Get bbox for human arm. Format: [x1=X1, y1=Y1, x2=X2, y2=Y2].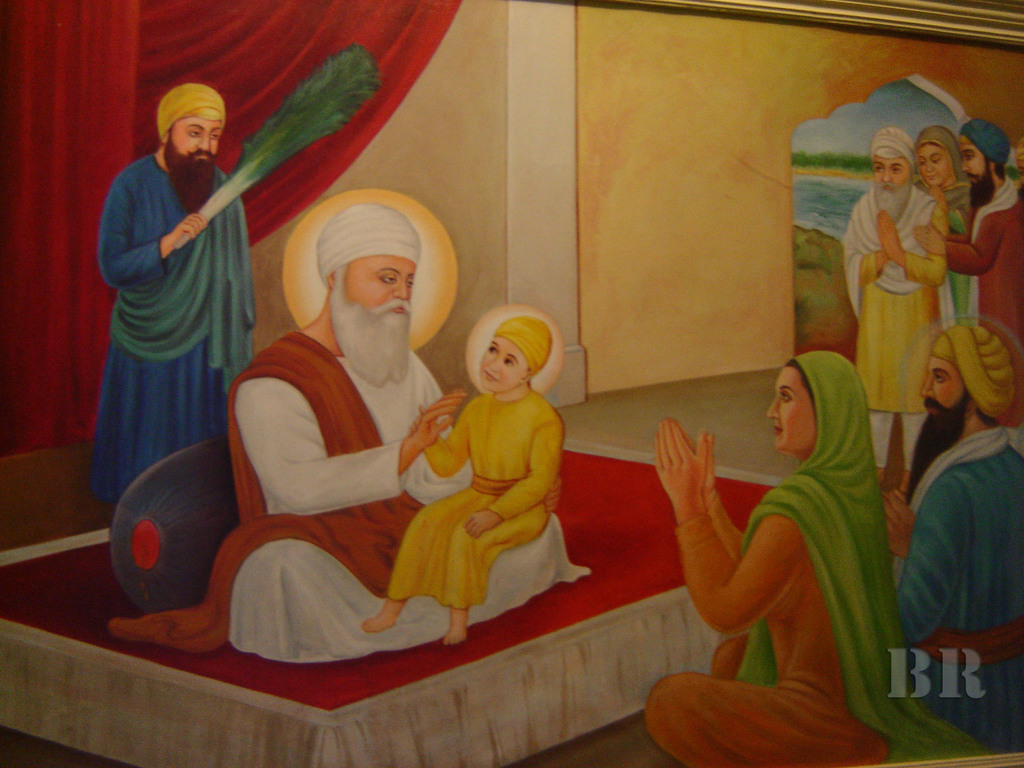
[x1=887, y1=206, x2=947, y2=289].
